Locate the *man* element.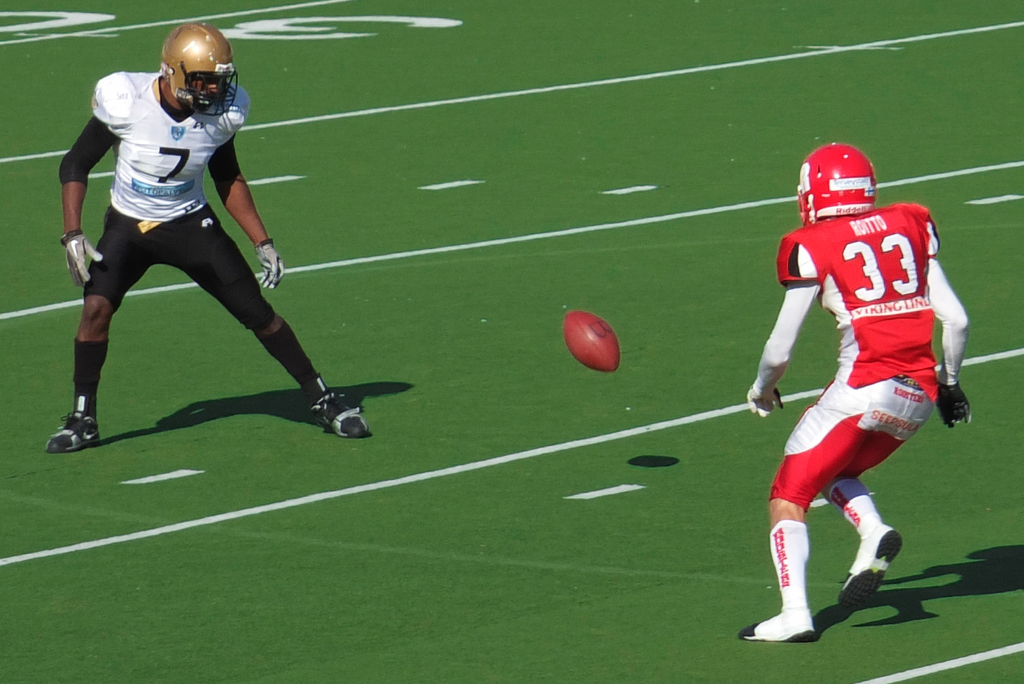
Element bbox: BBox(733, 138, 989, 643).
